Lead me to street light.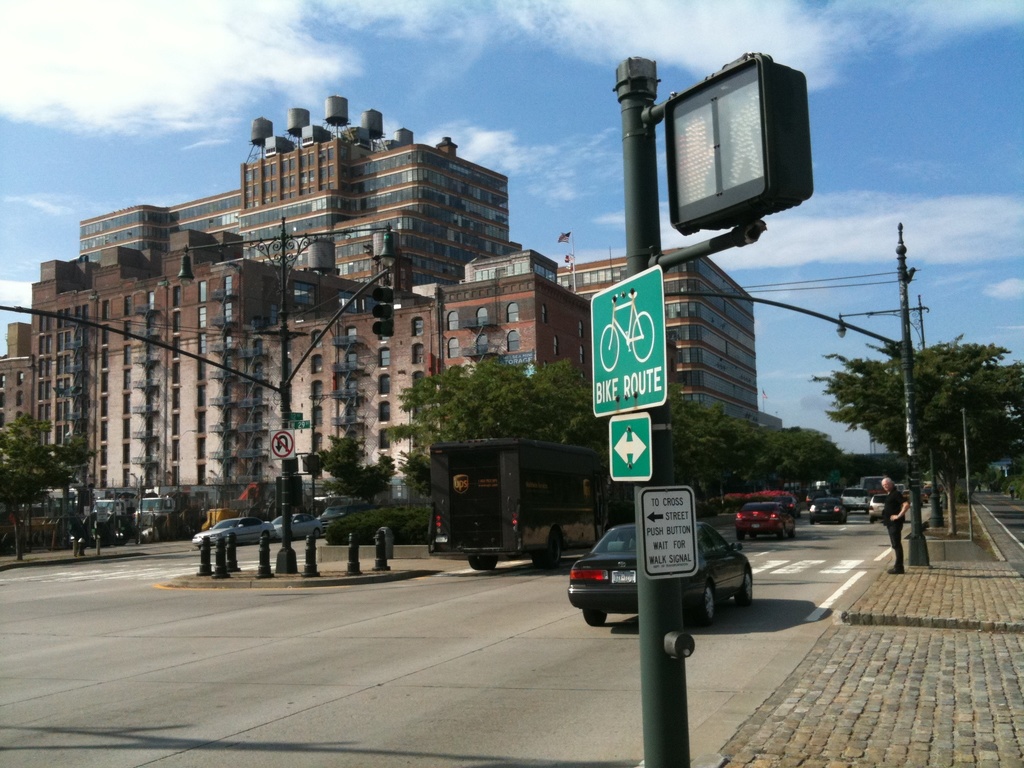
Lead to {"x1": 173, "y1": 216, "x2": 398, "y2": 574}.
